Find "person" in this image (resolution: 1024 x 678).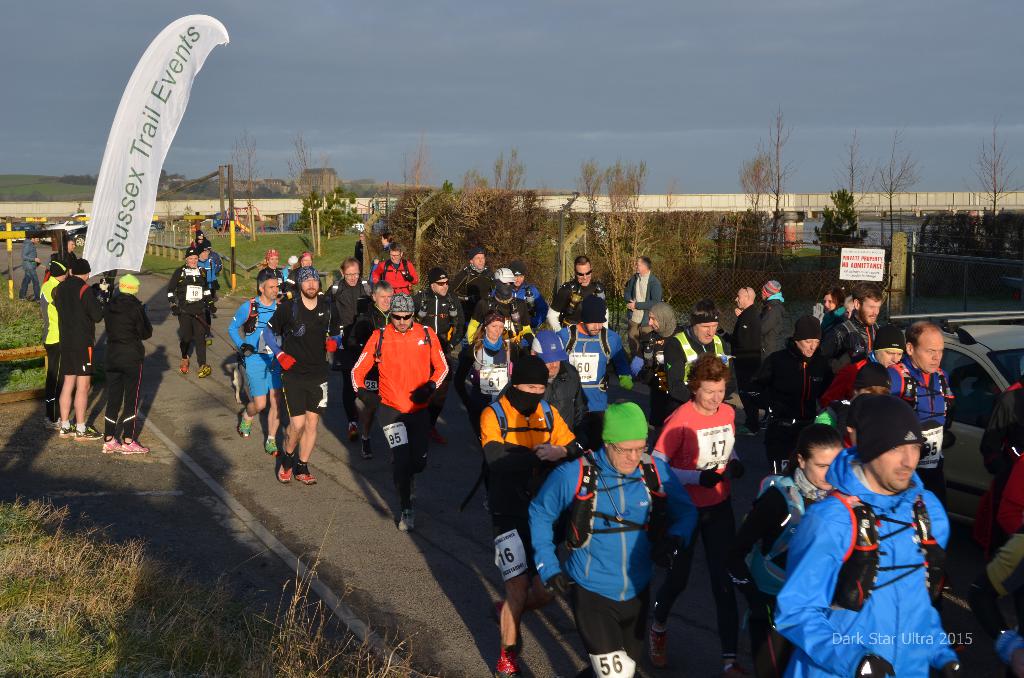
196:243:218:341.
